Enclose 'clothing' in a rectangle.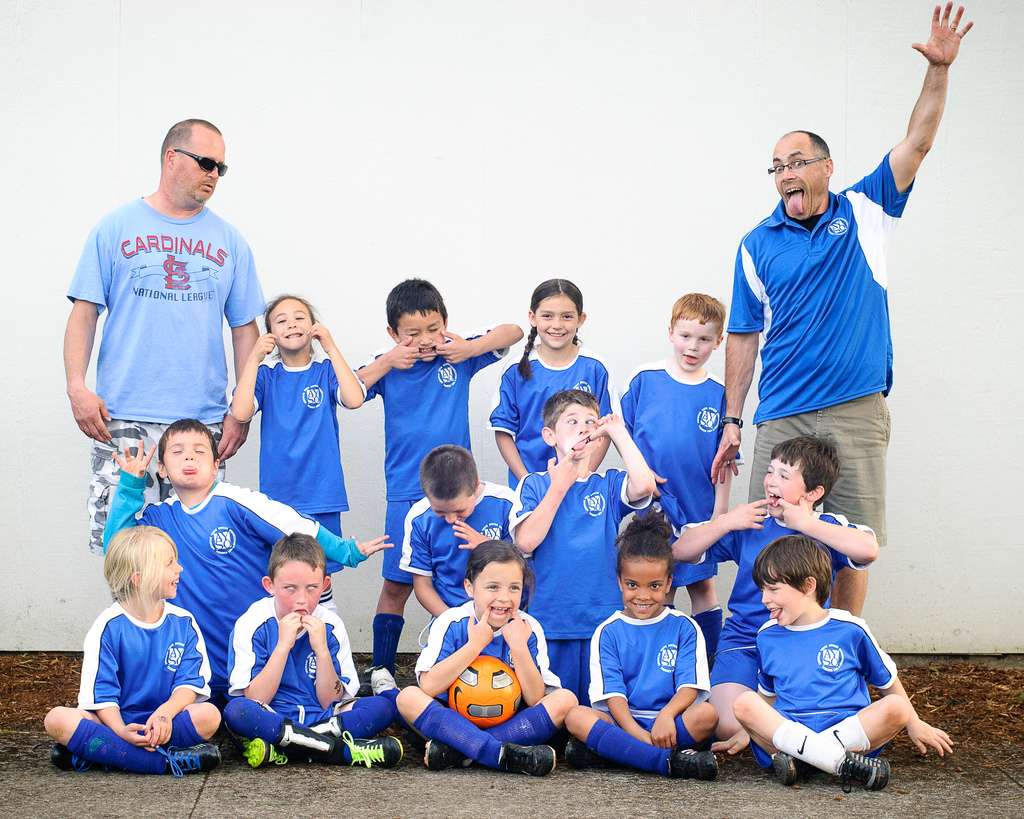
96 421 225 544.
